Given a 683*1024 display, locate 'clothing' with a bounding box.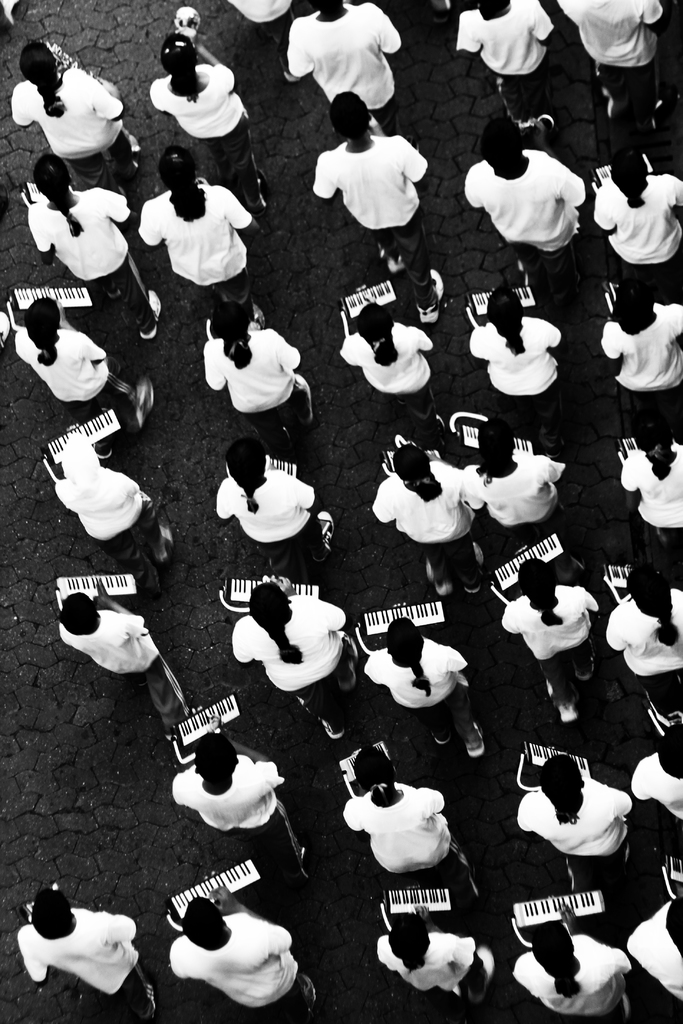
Located: detection(466, 308, 571, 428).
